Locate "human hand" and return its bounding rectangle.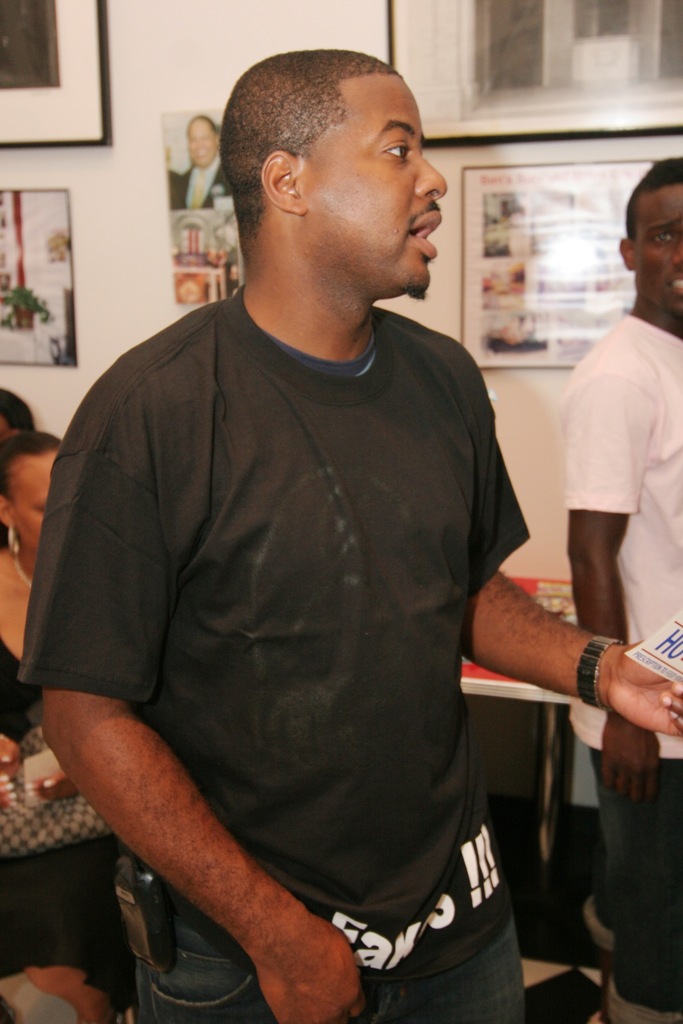
(left=24, top=771, right=85, bottom=803).
